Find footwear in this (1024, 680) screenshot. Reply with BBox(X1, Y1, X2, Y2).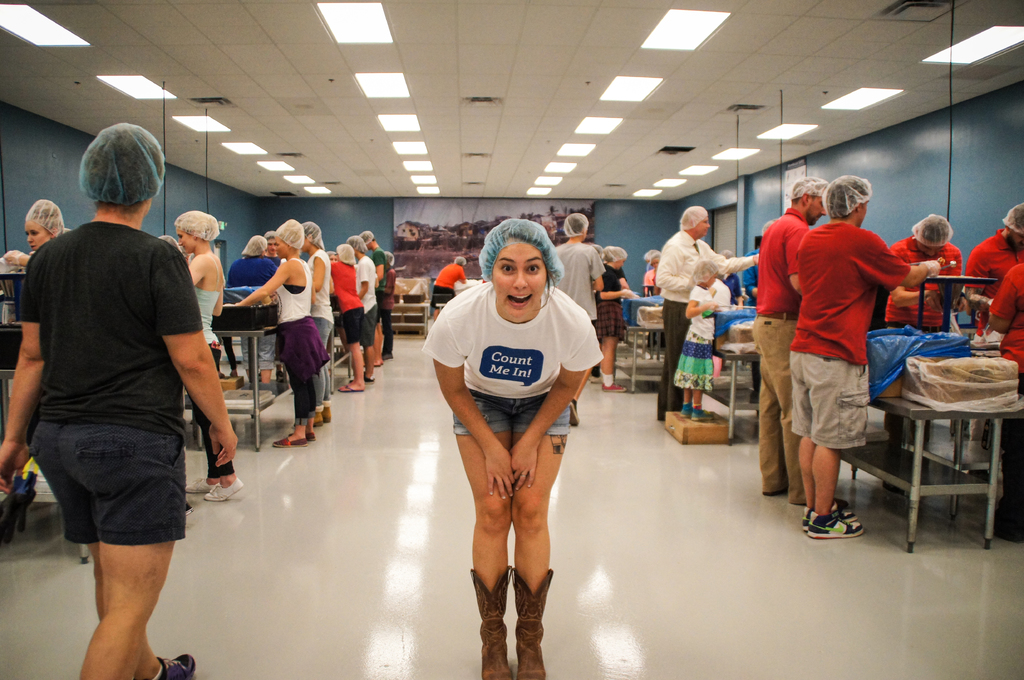
BBox(683, 406, 694, 416).
